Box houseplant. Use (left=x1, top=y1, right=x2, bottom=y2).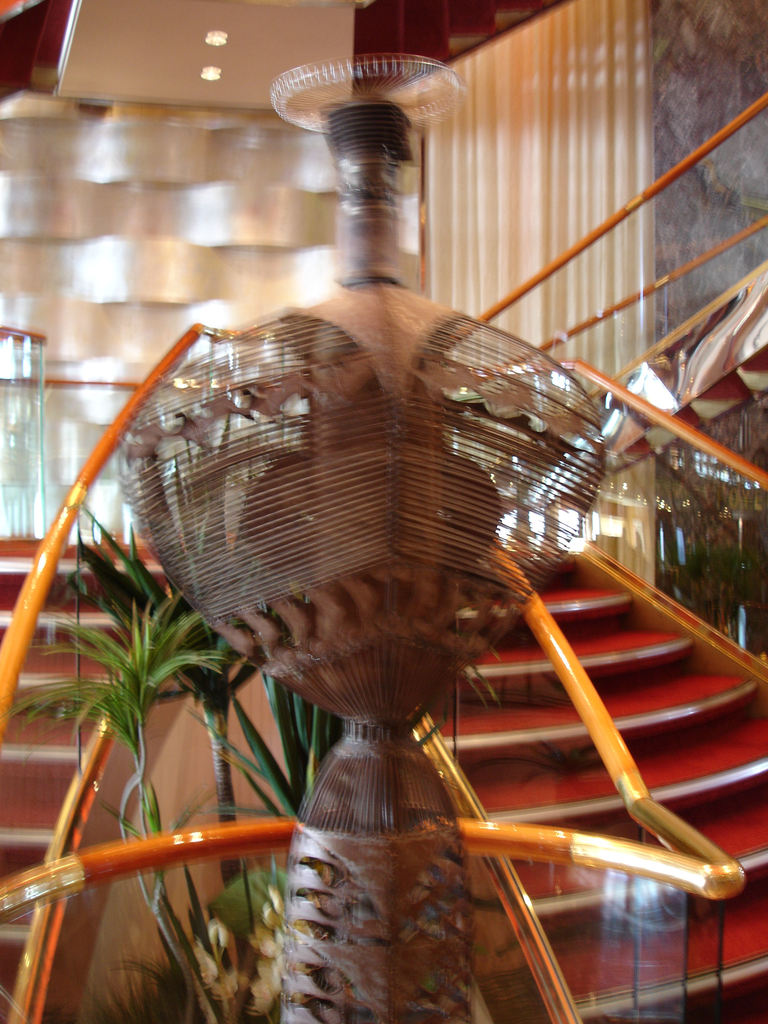
(left=0, top=516, right=335, bottom=1023).
